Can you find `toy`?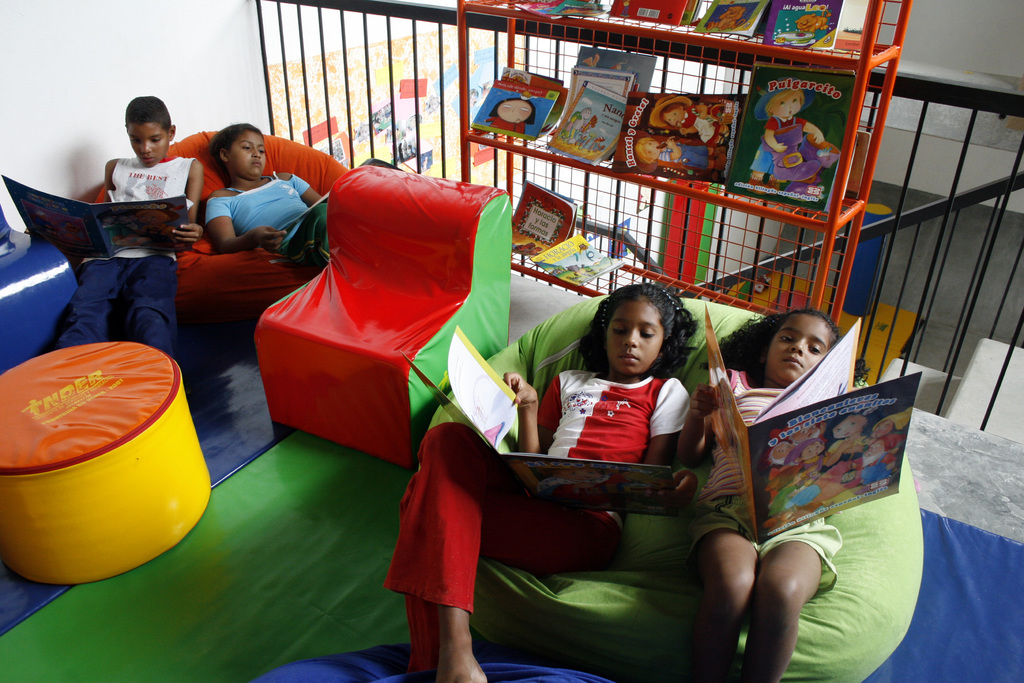
Yes, bounding box: [480,99,535,135].
